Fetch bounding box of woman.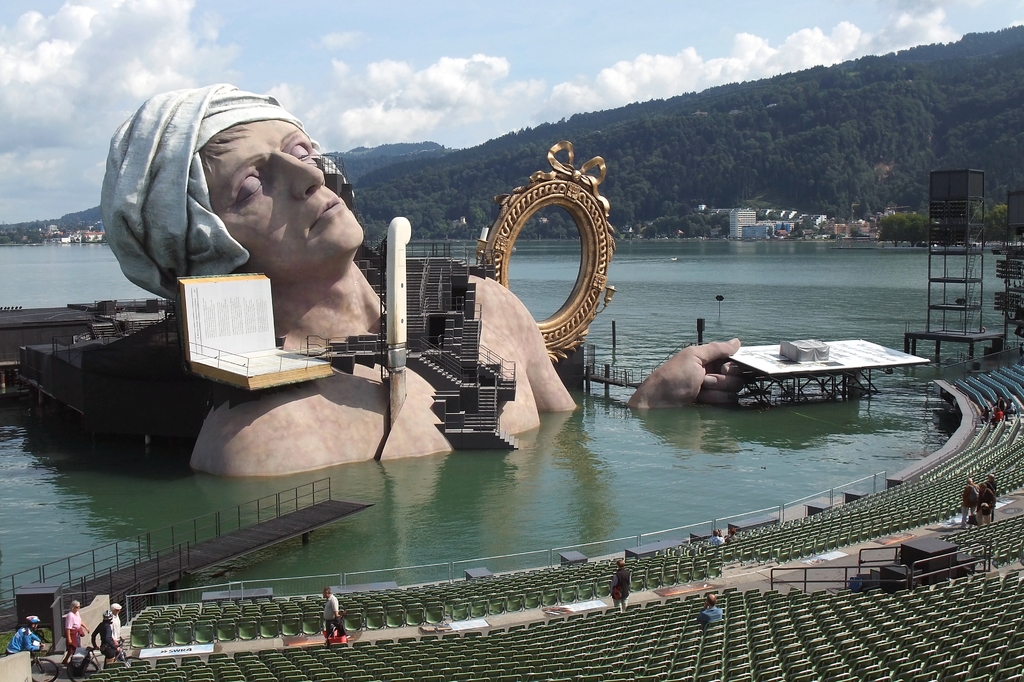
Bbox: 59, 599, 90, 667.
